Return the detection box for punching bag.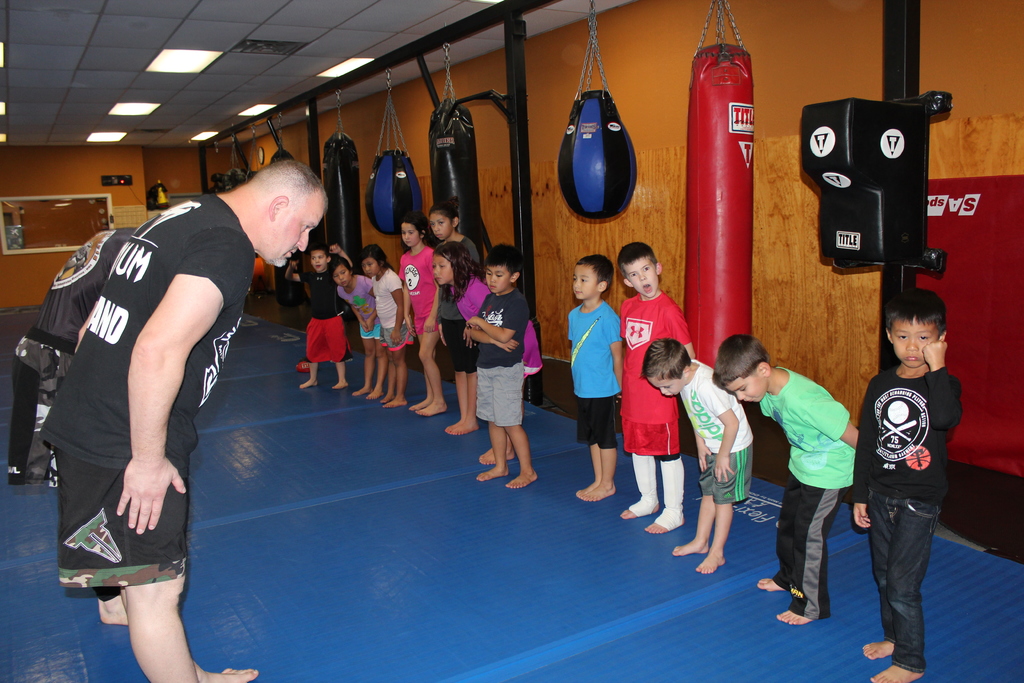
l=270, t=147, r=294, b=306.
